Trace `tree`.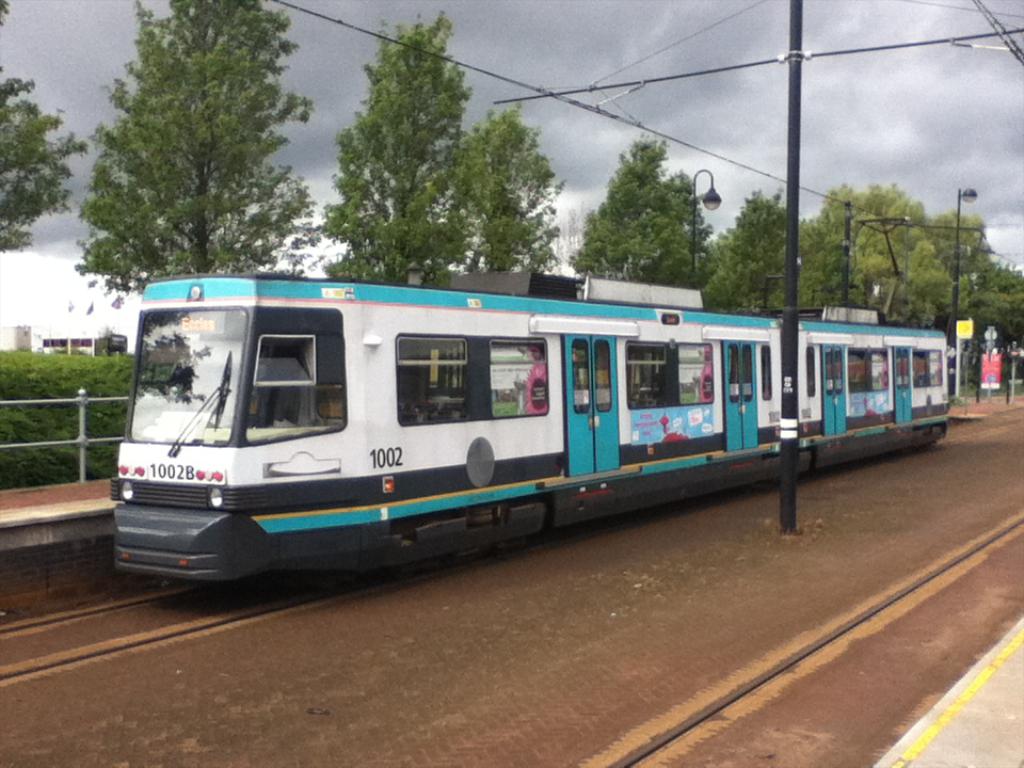
Traced to l=450, t=100, r=557, b=273.
